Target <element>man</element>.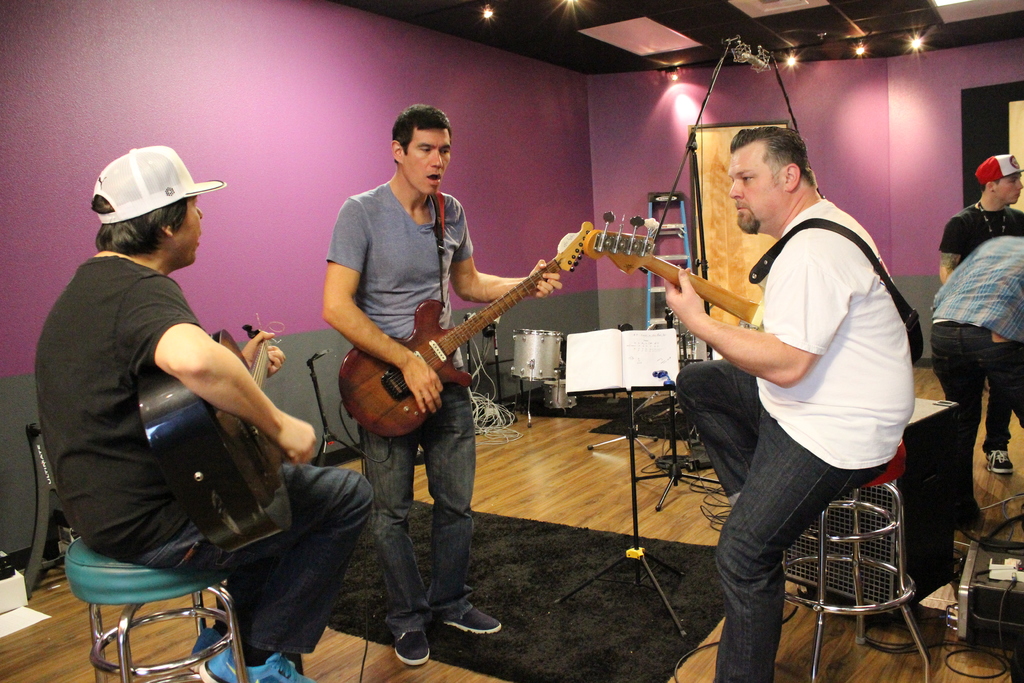
Target region: 29:135:373:682.
